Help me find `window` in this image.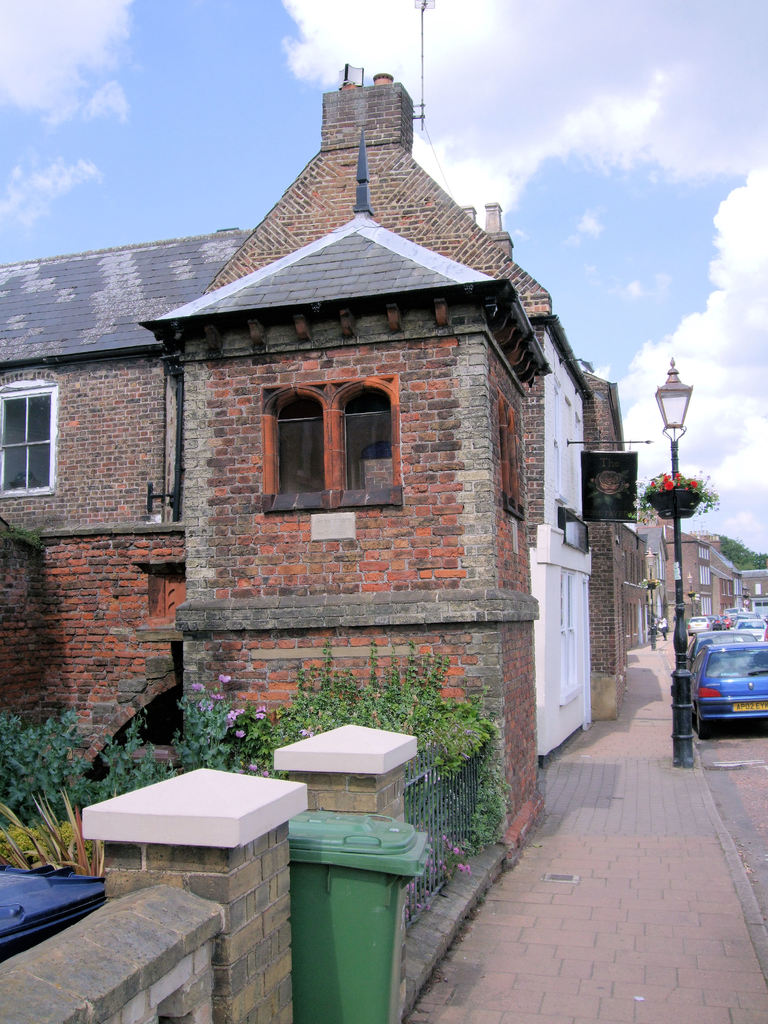
Found it: l=339, t=381, r=388, b=495.
